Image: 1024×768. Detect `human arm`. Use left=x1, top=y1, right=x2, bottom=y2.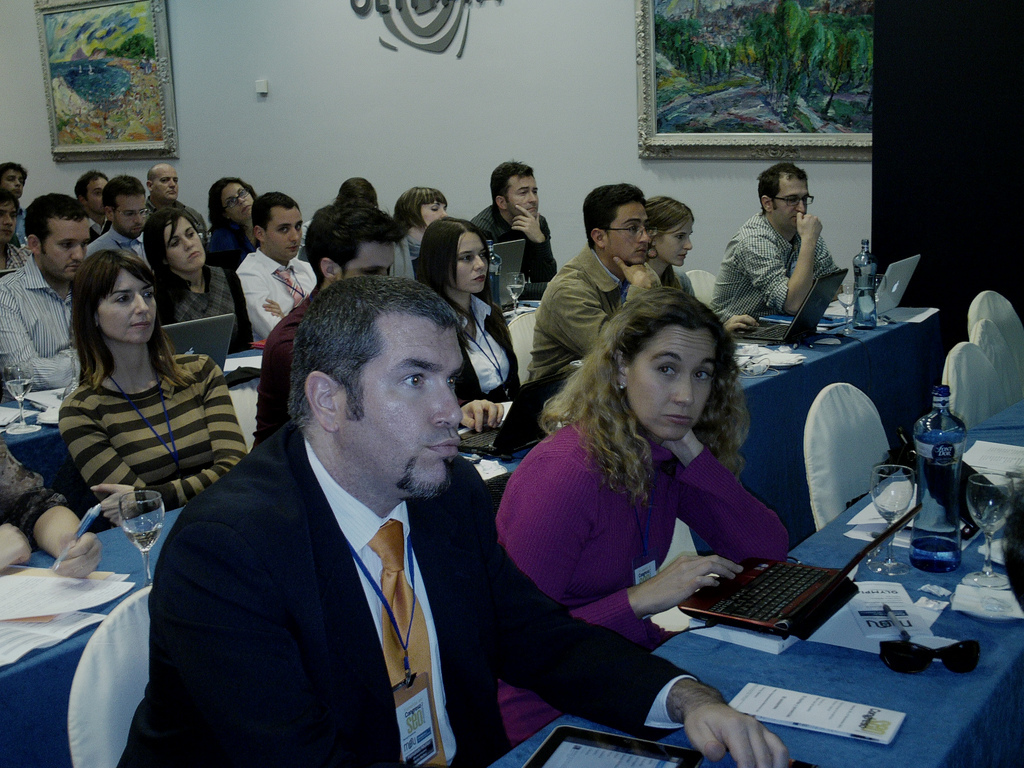
left=0, top=437, right=106, bottom=581.
